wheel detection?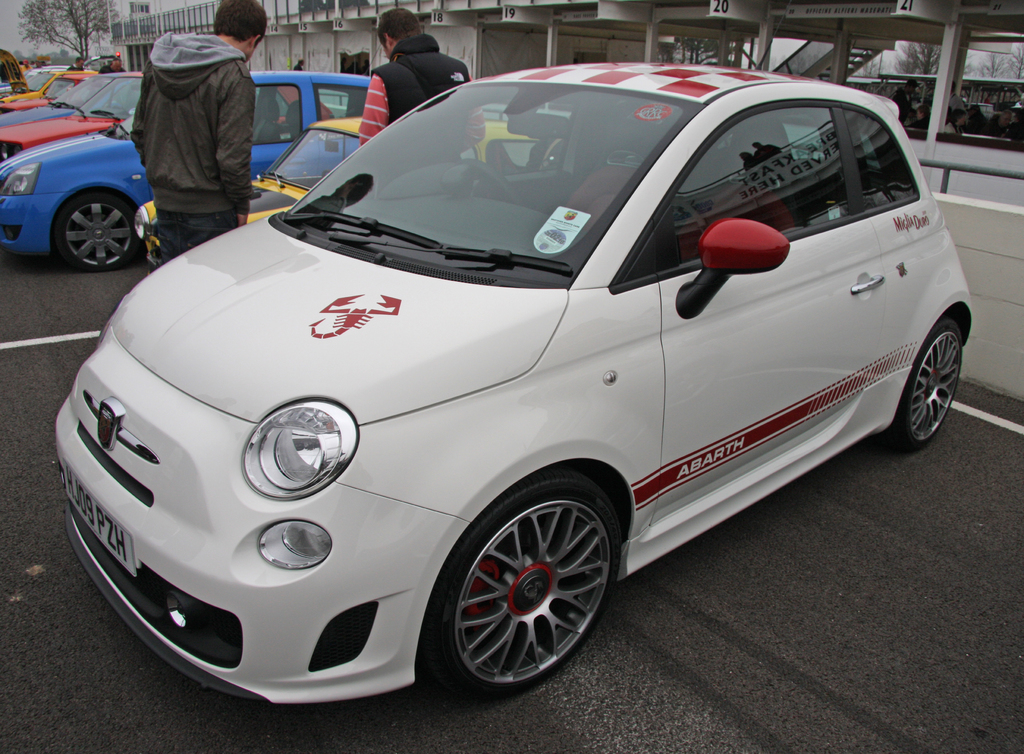
x1=468, y1=158, x2=522, y2=202
